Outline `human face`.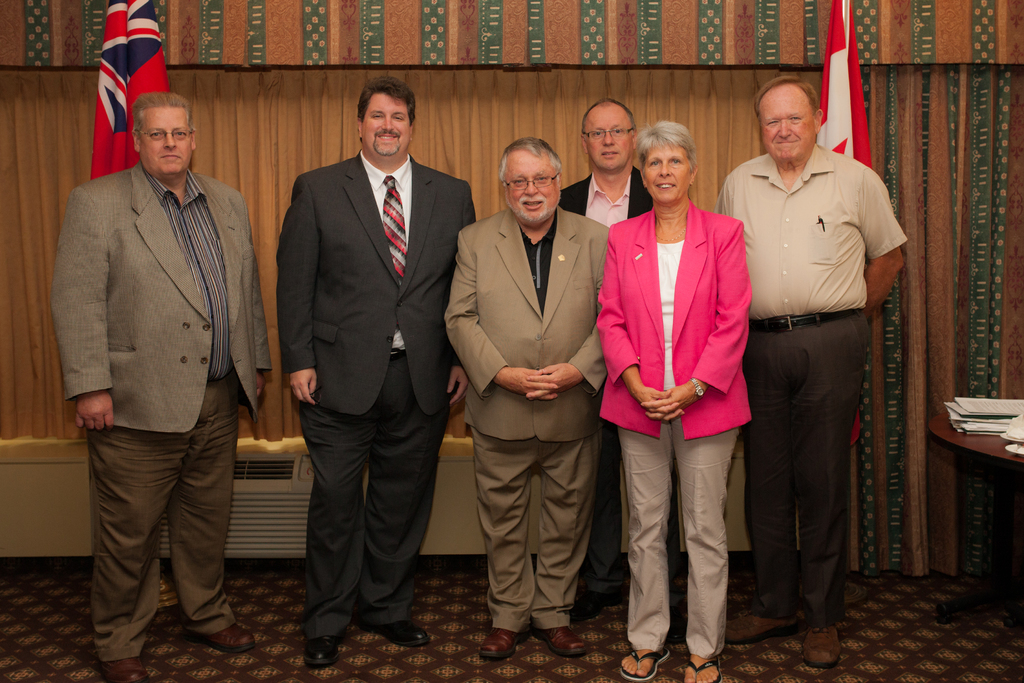
Outline: select_region(585, 102, 632, 173).
